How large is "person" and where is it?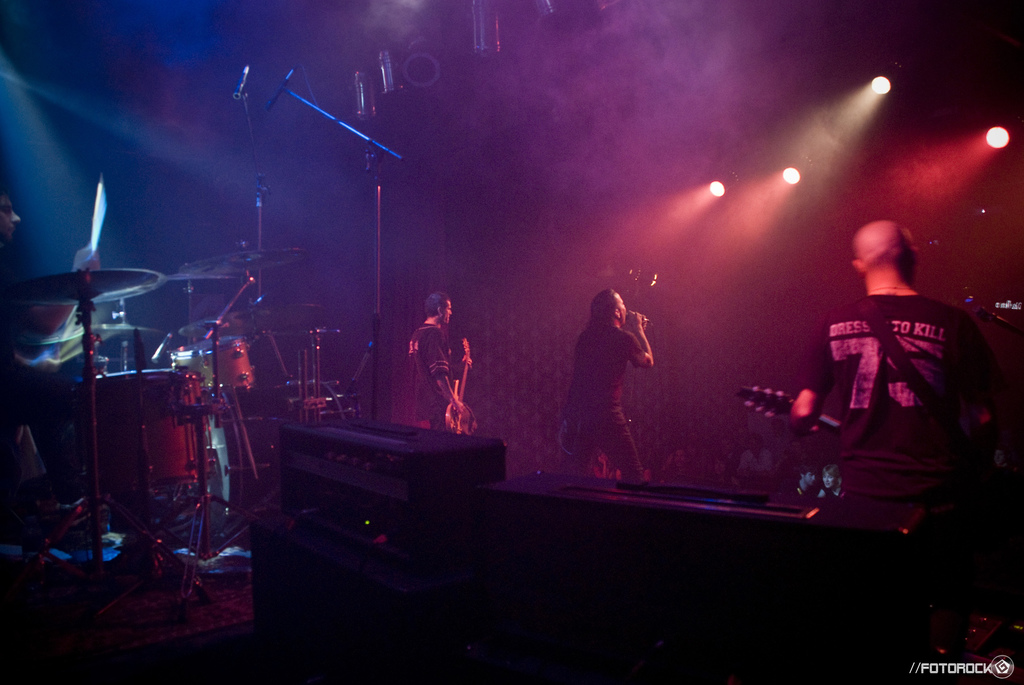
Bounding box: [561, 288, 653, 481].
